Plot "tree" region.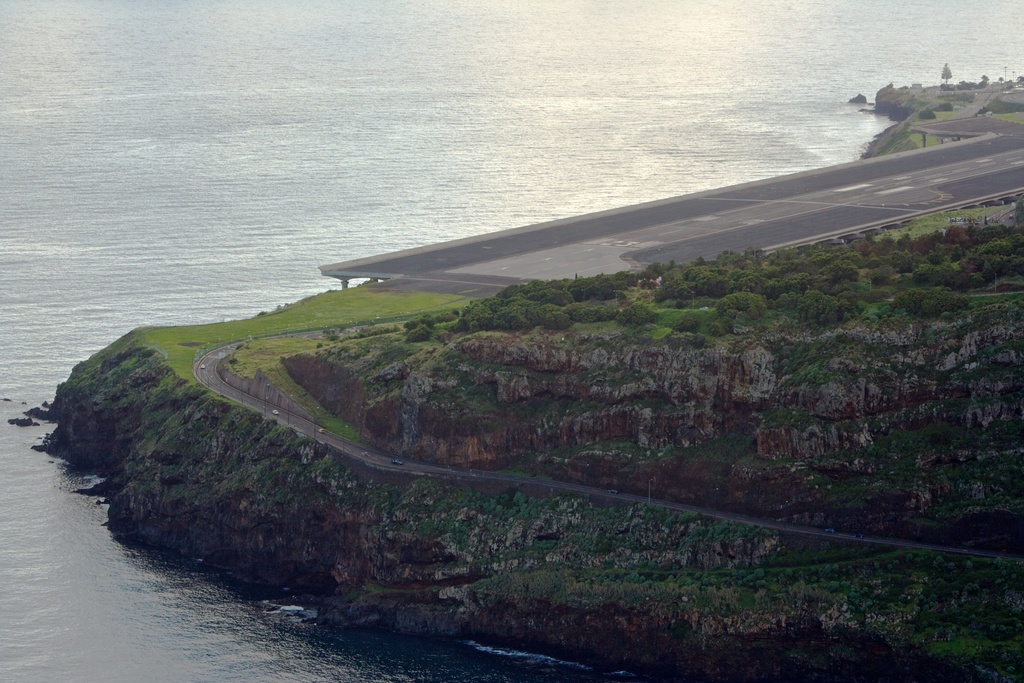
Plotted at pyautogui.locateOnScreen(419, 311, 431, 318).
